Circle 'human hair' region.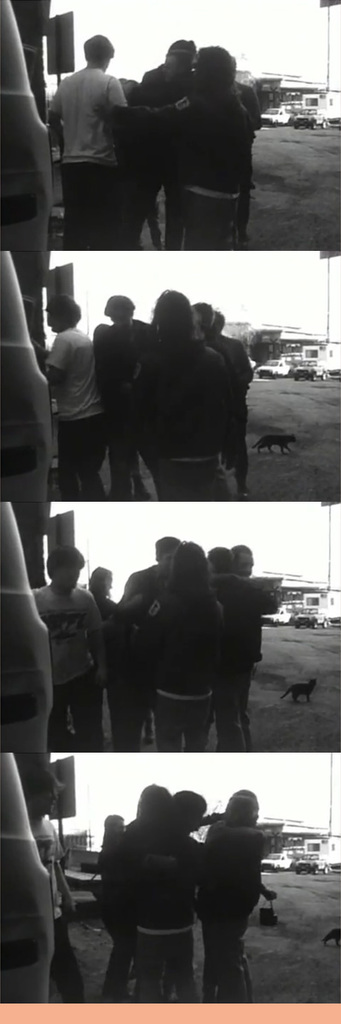
Region: 22 769 65 797.
